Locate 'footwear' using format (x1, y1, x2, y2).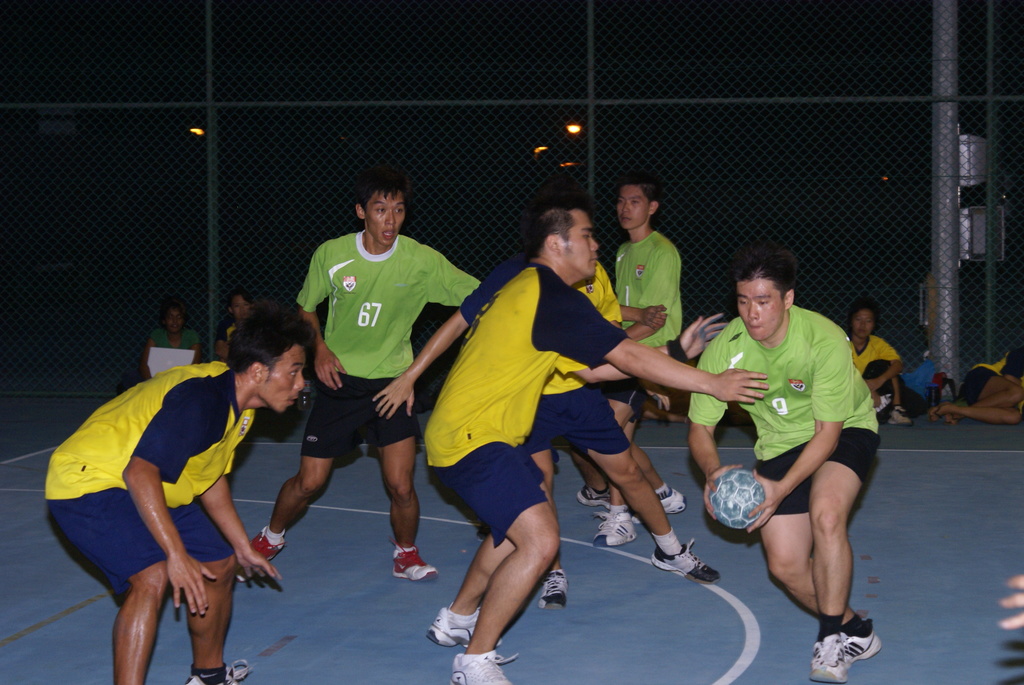
(237, 530, 289, 584).
